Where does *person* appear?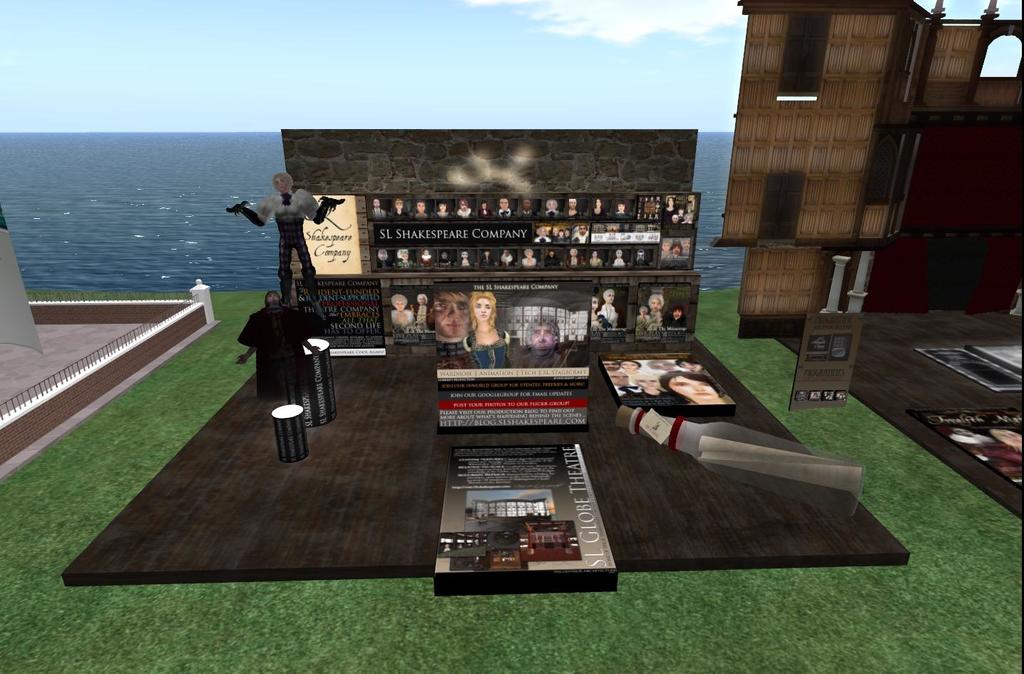
Appears at [436,288,471,357].
